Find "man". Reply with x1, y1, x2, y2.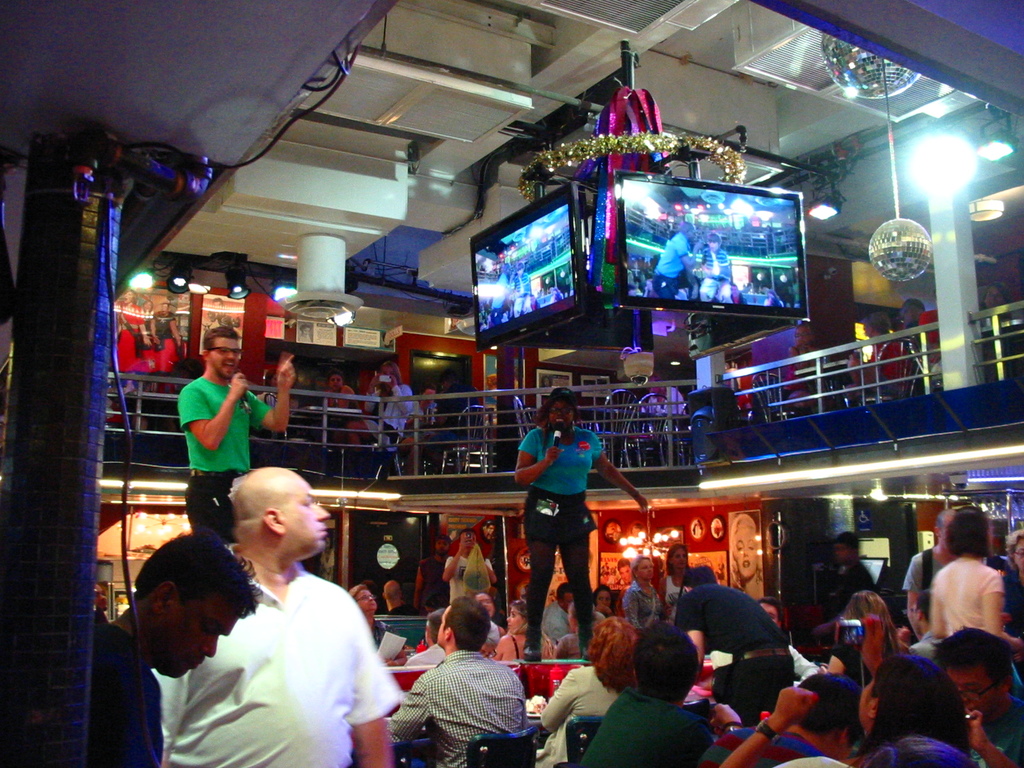
670, 563, 796, 721.
